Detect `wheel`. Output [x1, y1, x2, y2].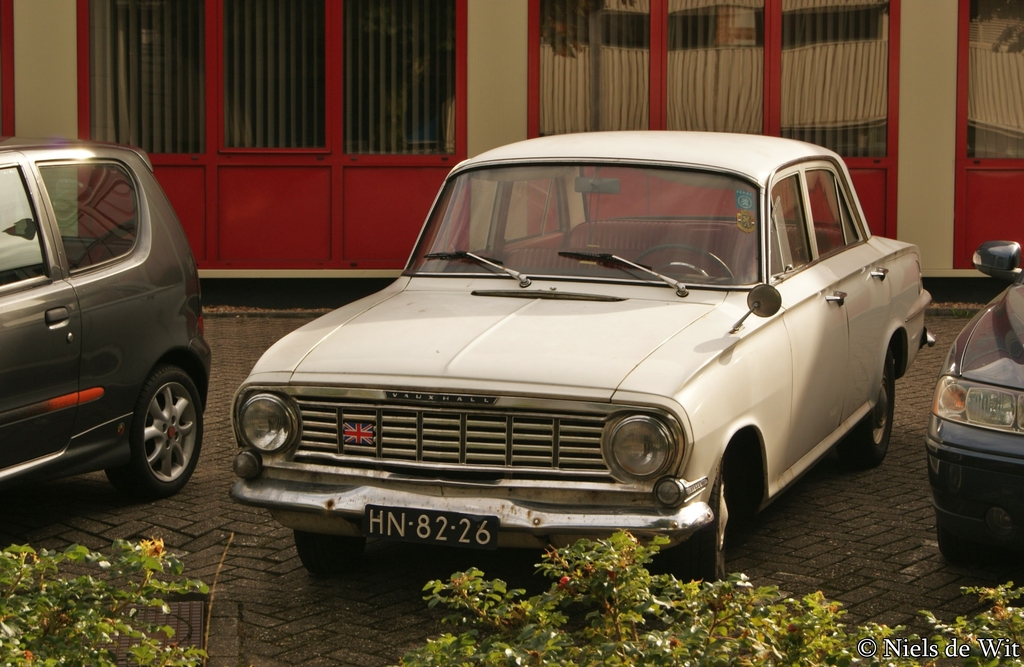
[936, 511, 991, 567].
